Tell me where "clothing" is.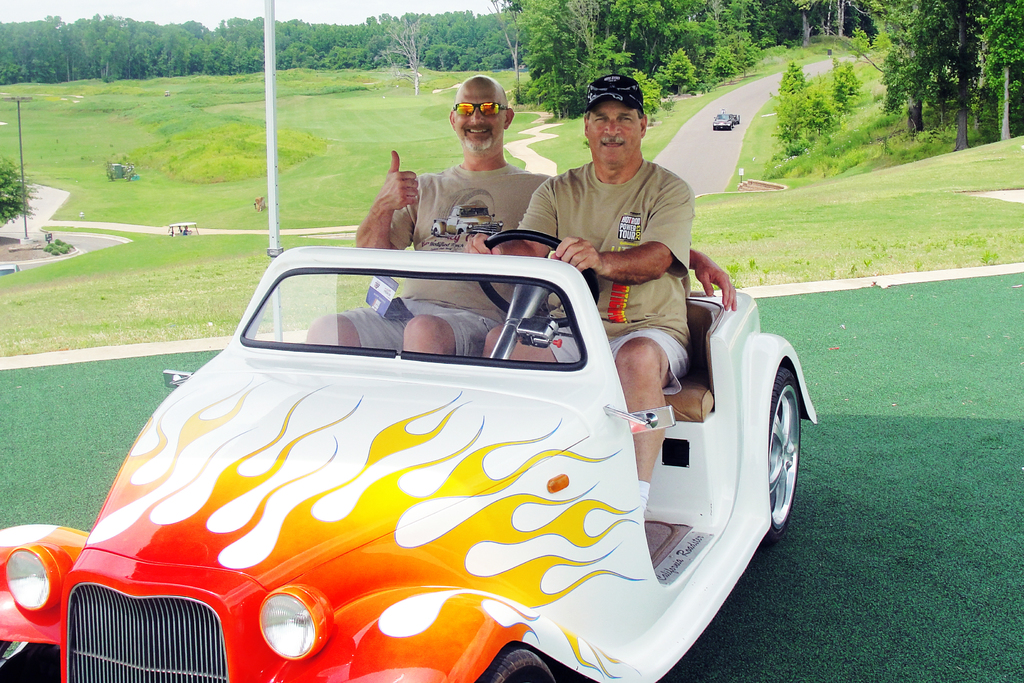
"clothing" is at [left=517, top=163, right=695, bottom=392].
